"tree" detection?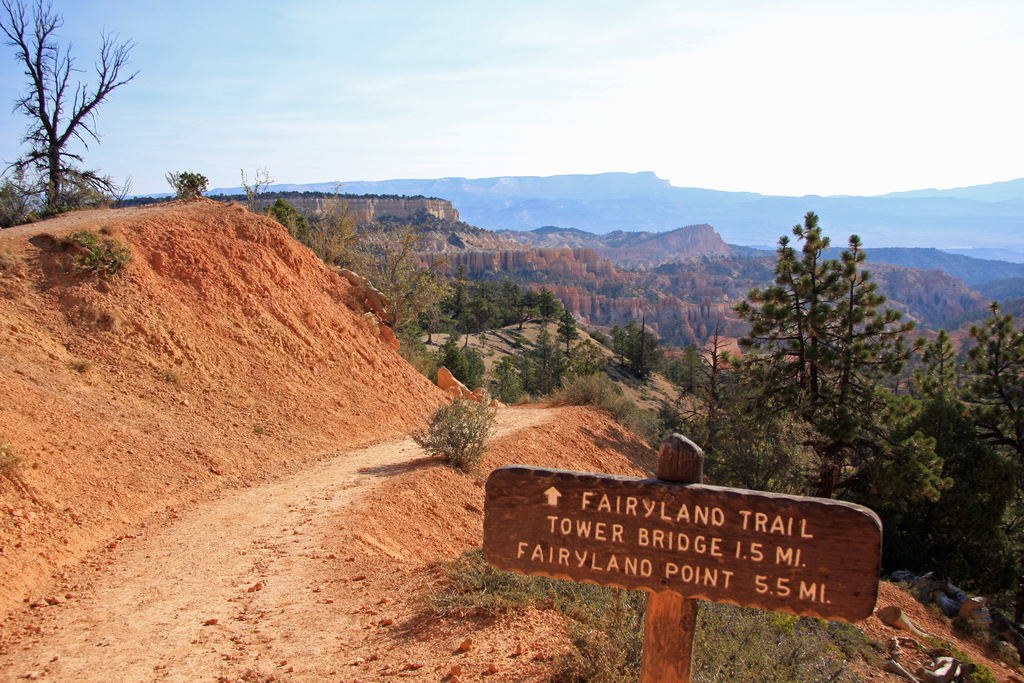
440/341/477/390
